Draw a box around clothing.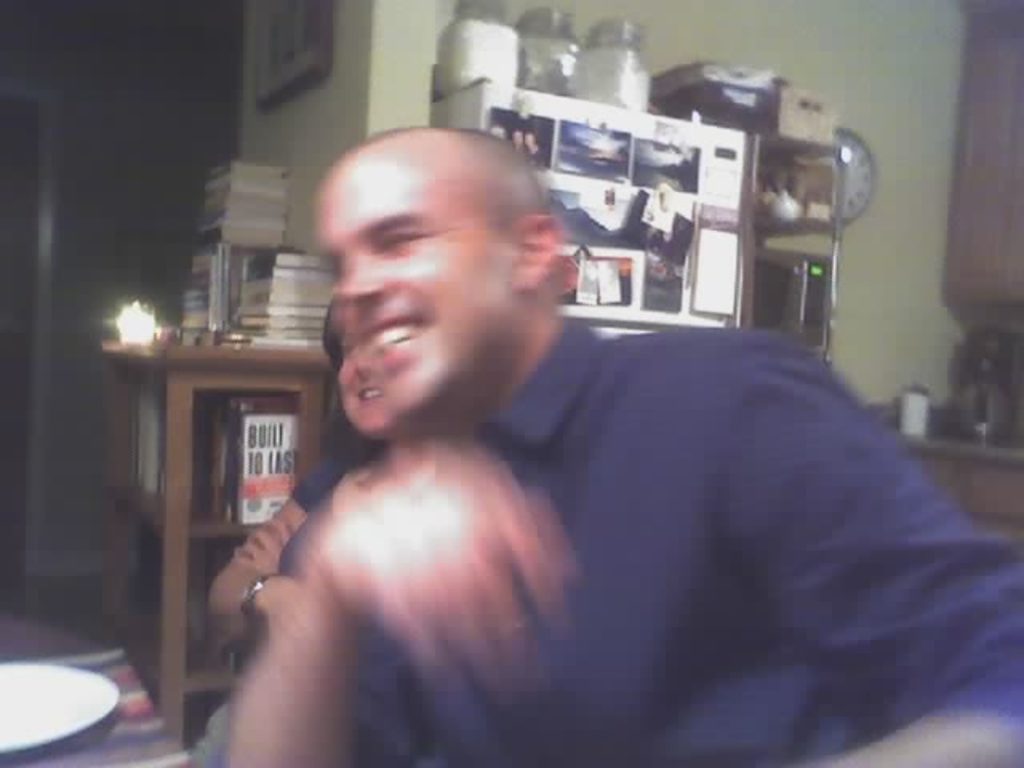
pyautogui.locateOnScreen(302, 454, 352, 507).
